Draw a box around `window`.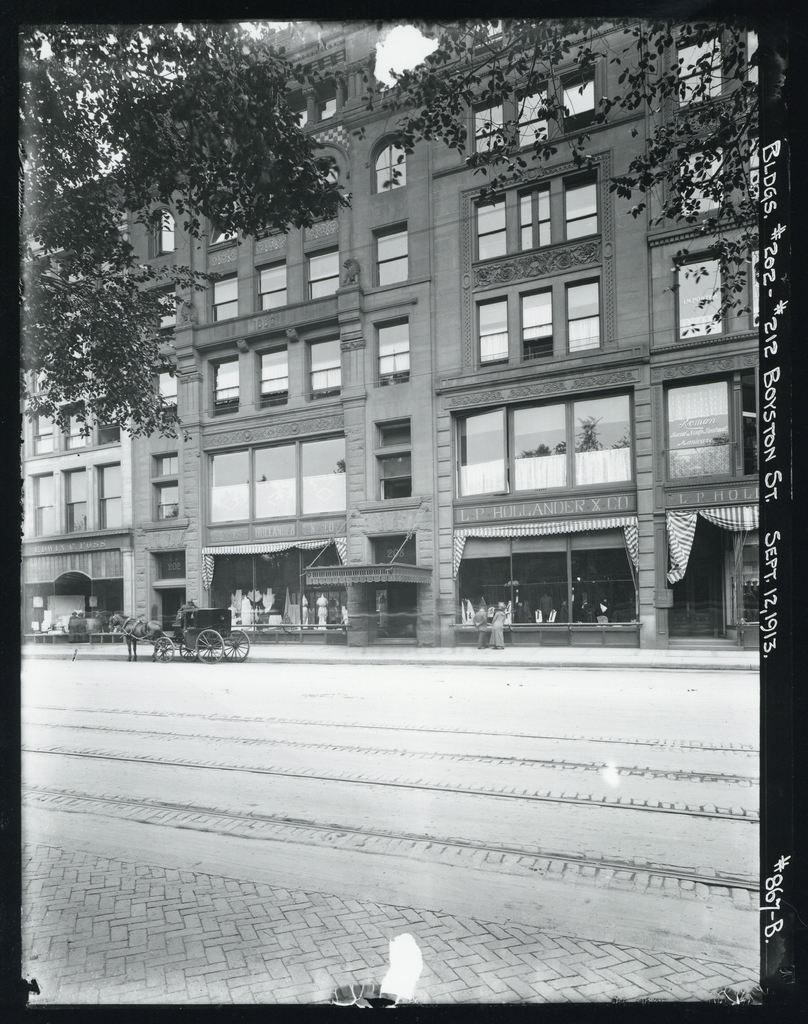
563/165/598/242.
